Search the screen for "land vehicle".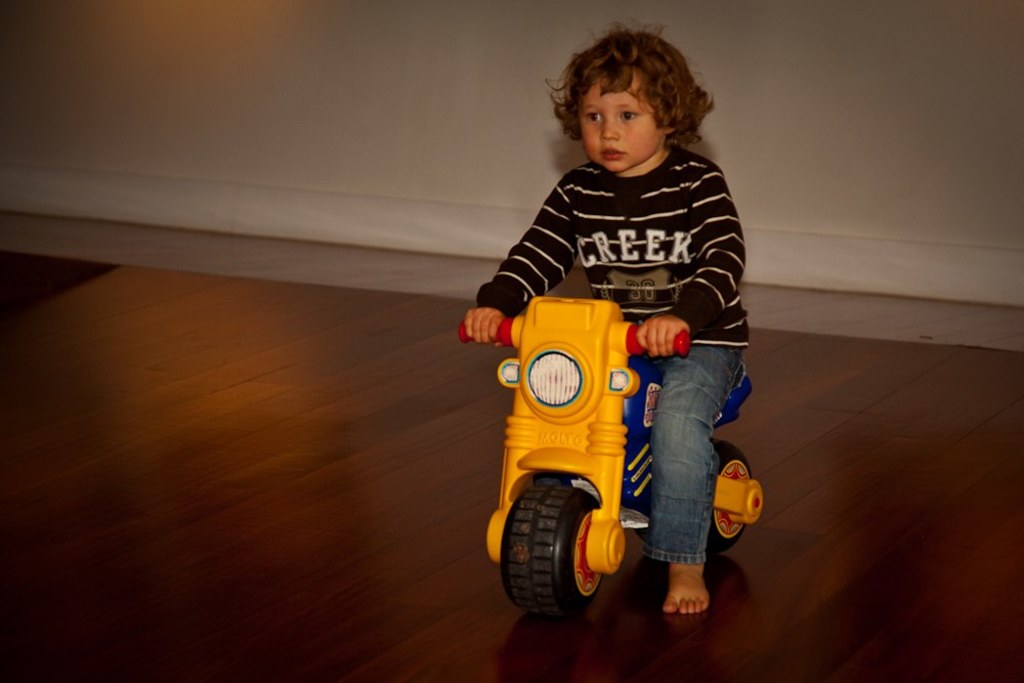
Found at 450:136:782:636.
